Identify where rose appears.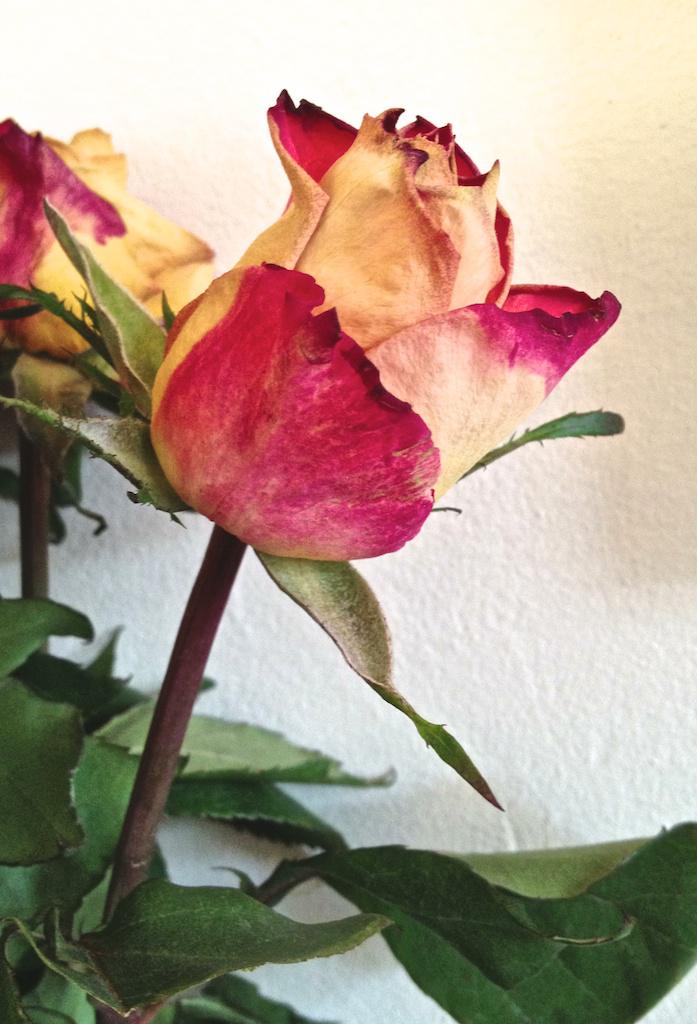
Appears at (left=1, top=108, right=212, bottom=365).
